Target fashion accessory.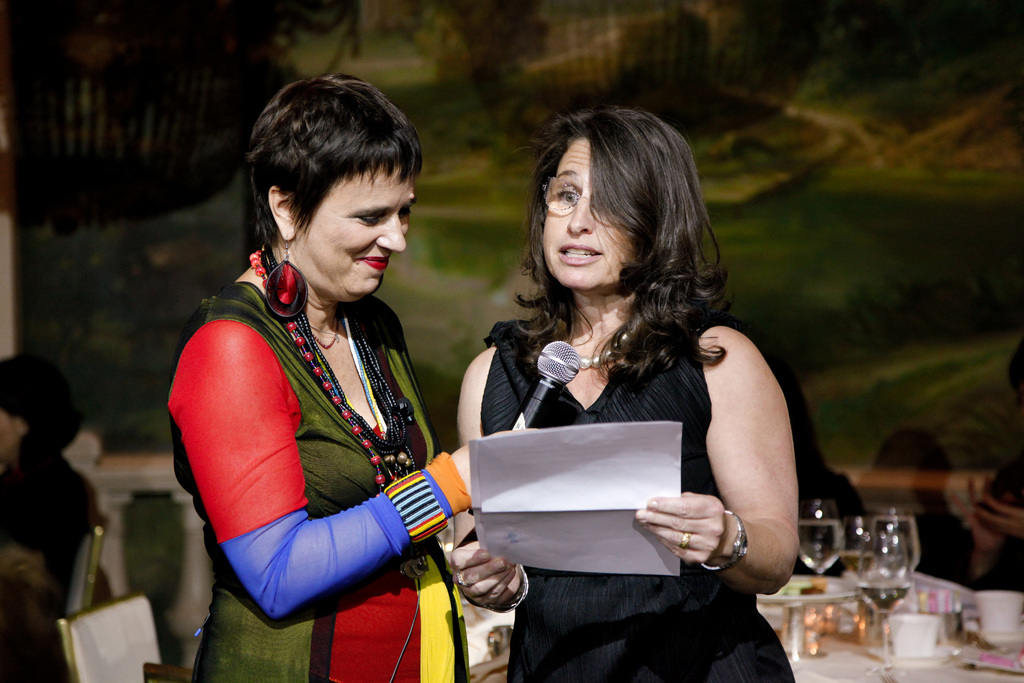
Target region: 686,534,691,551.
